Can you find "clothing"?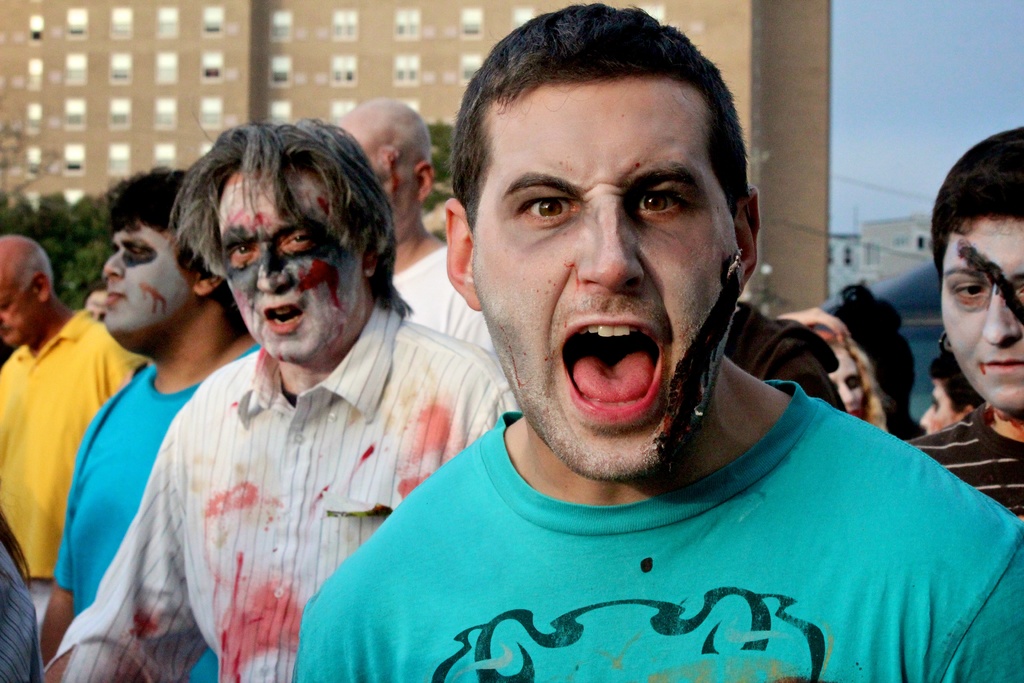
Yes, bounding box: select_region(54, 341, 264, 680).
